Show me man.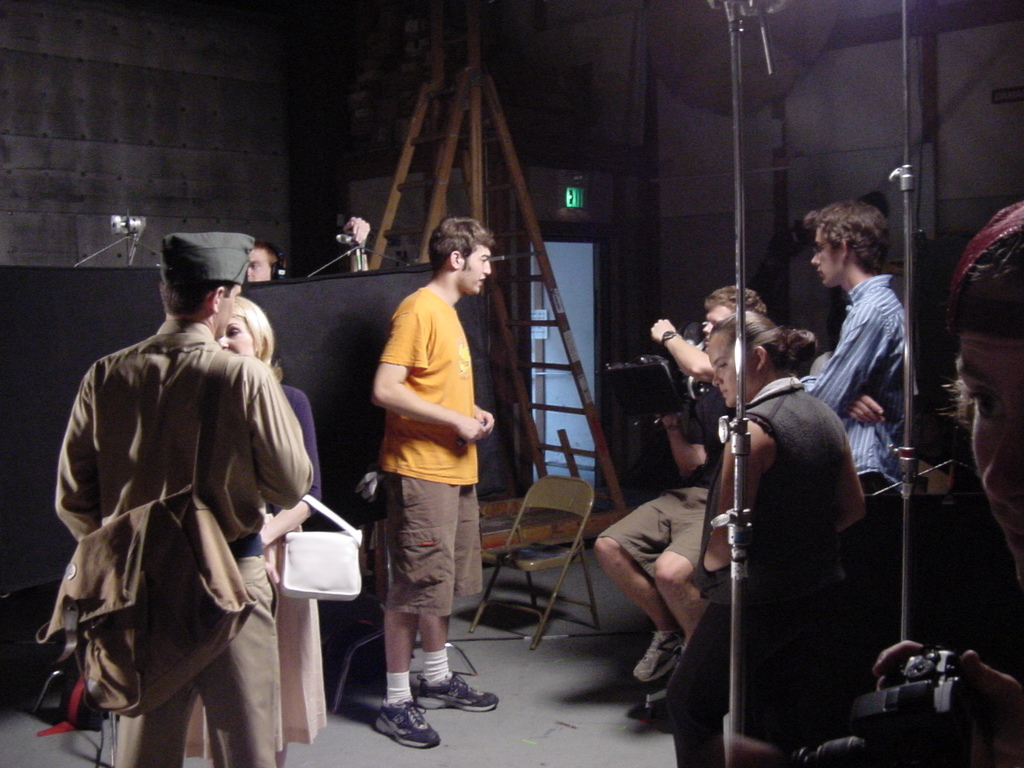
man is here: bbox=[793, 200, 926, 691].
